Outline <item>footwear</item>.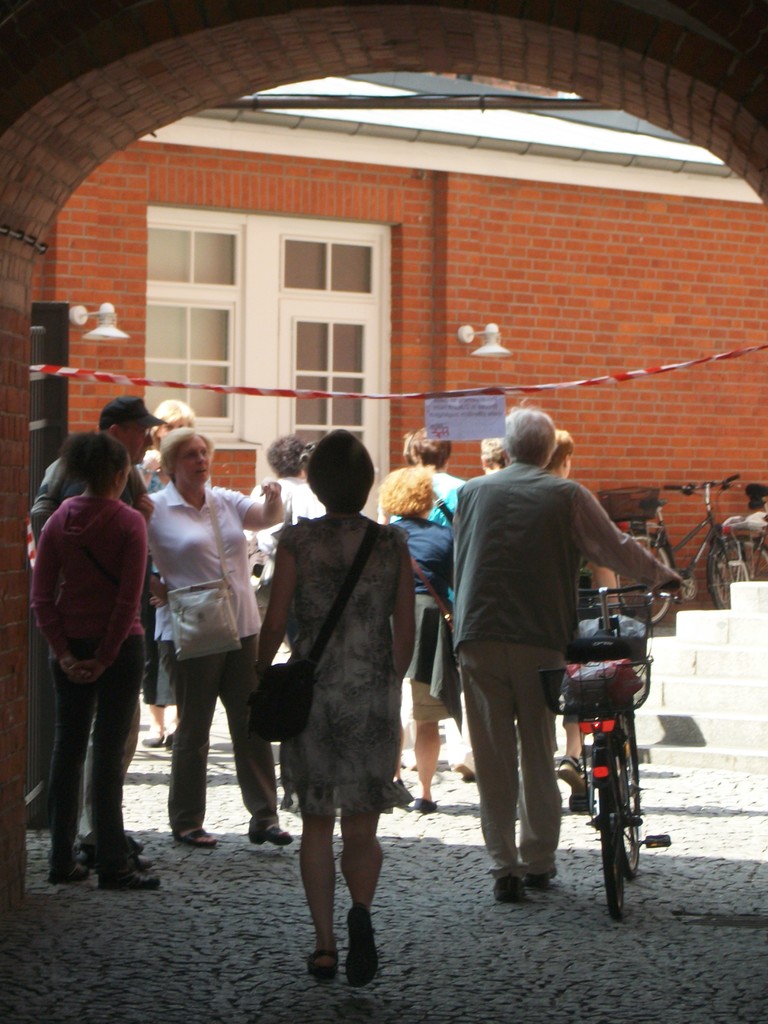
Outline: 254:821:284:847.
